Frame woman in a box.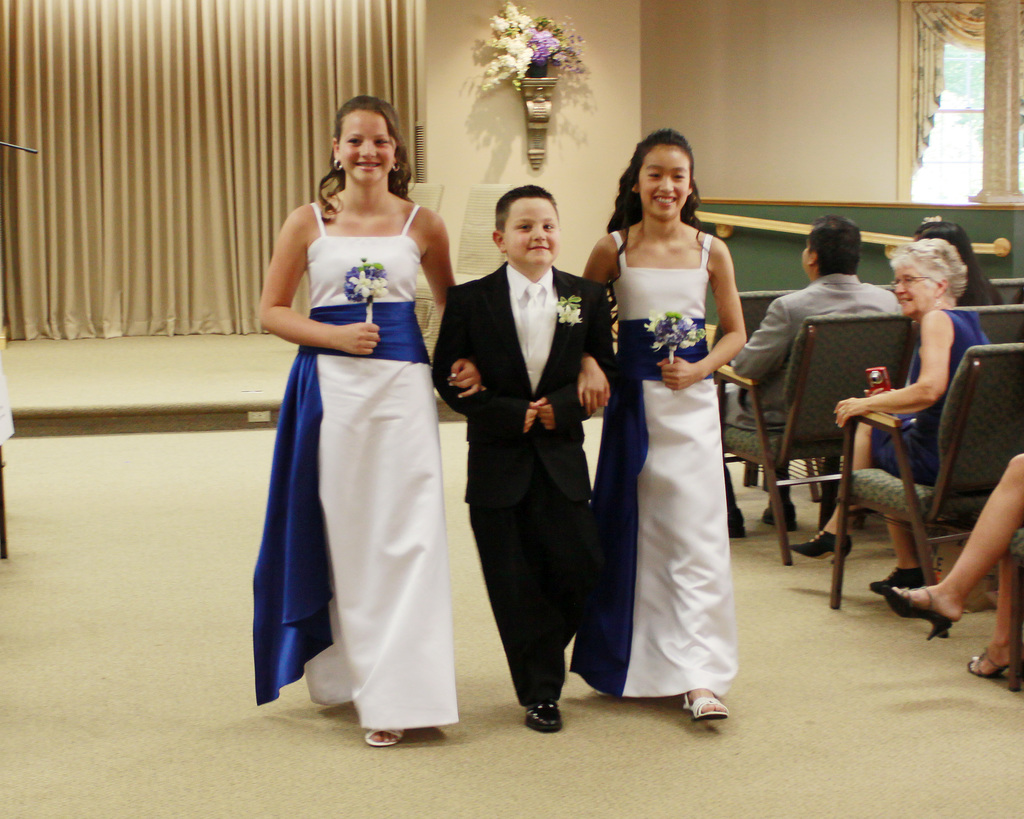
region(772, 234, 1004, 612).
